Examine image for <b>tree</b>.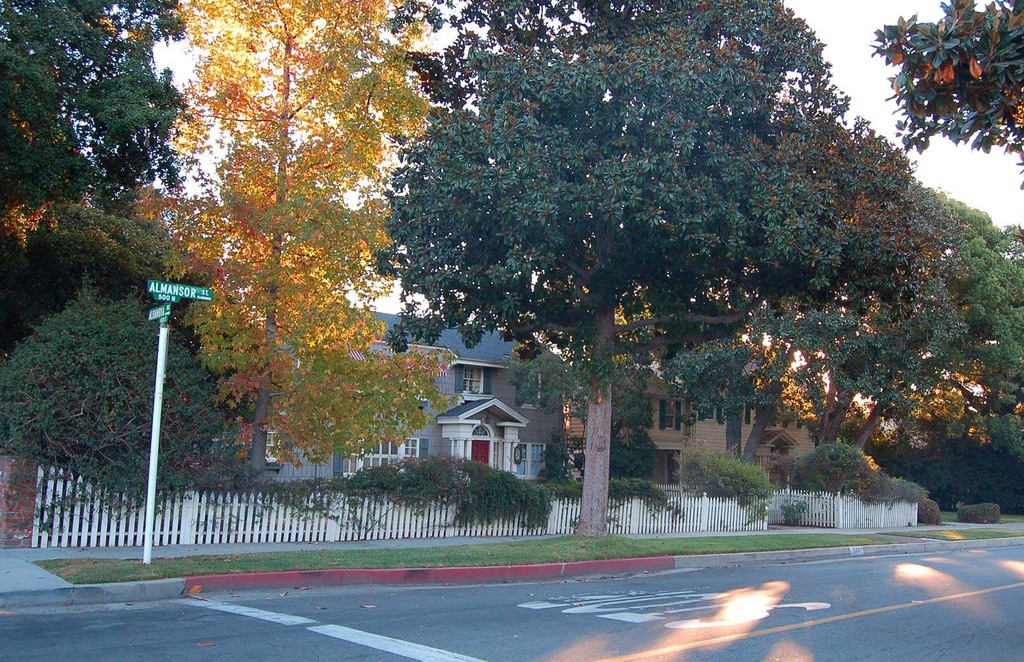
Examination result: bbox=(610, 110, 931, 476).
